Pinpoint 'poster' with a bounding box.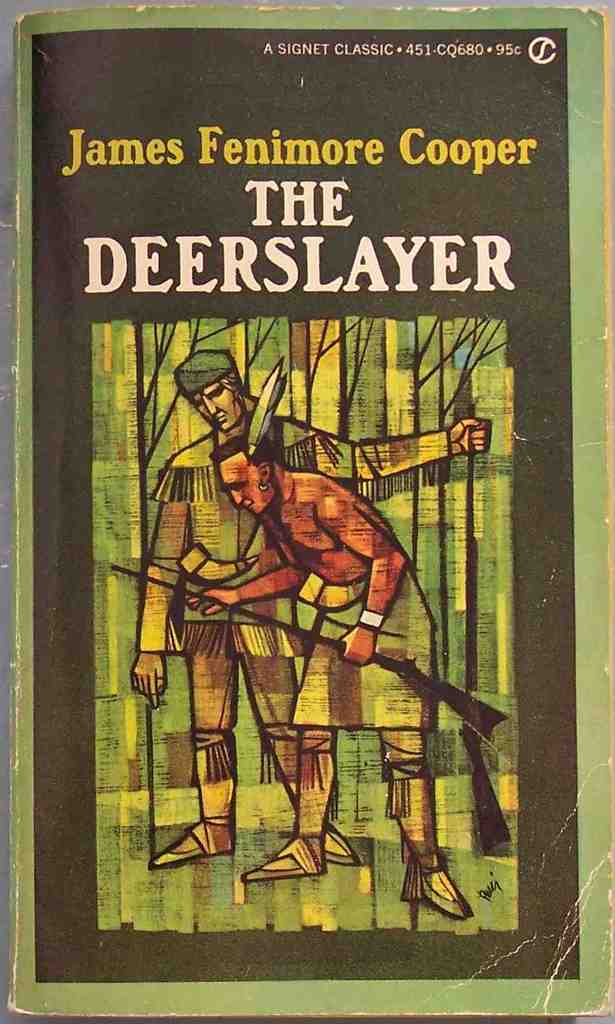
locate(0, 0, 613, 1023).
